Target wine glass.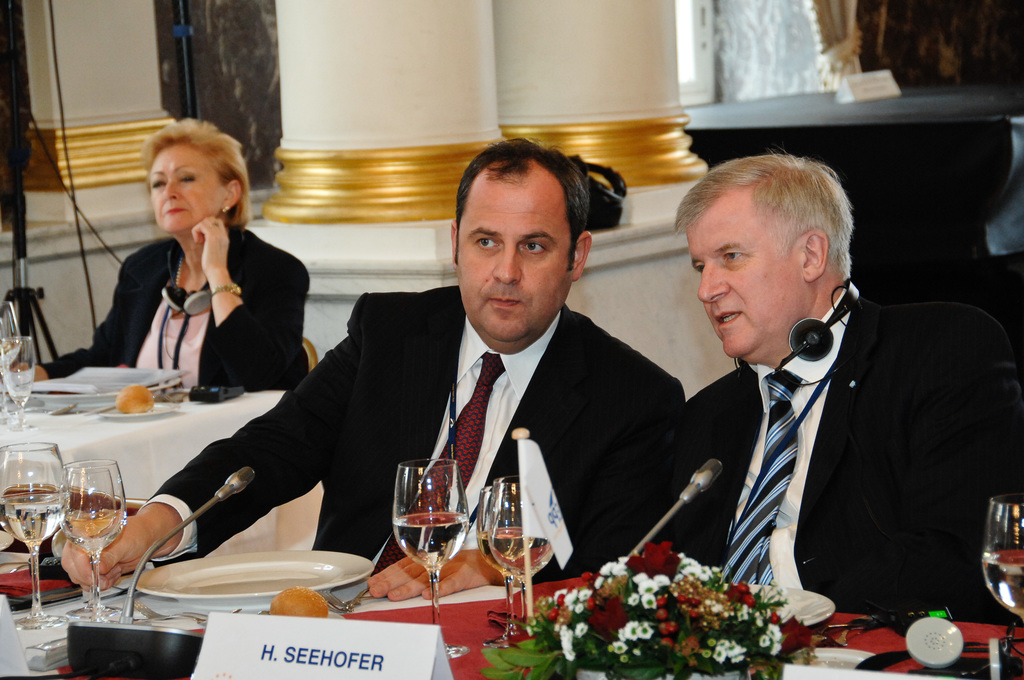
Target region: bbox=(60, 462, 127, 621).
